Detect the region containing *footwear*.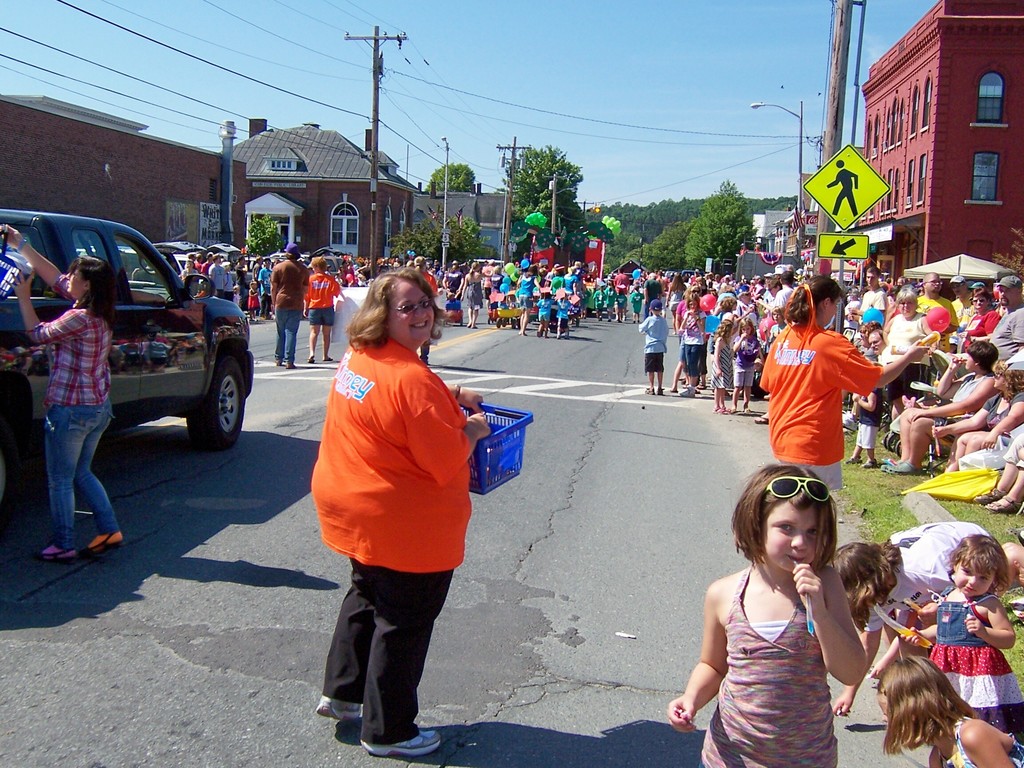
box=[691, 386, 698, 396].
